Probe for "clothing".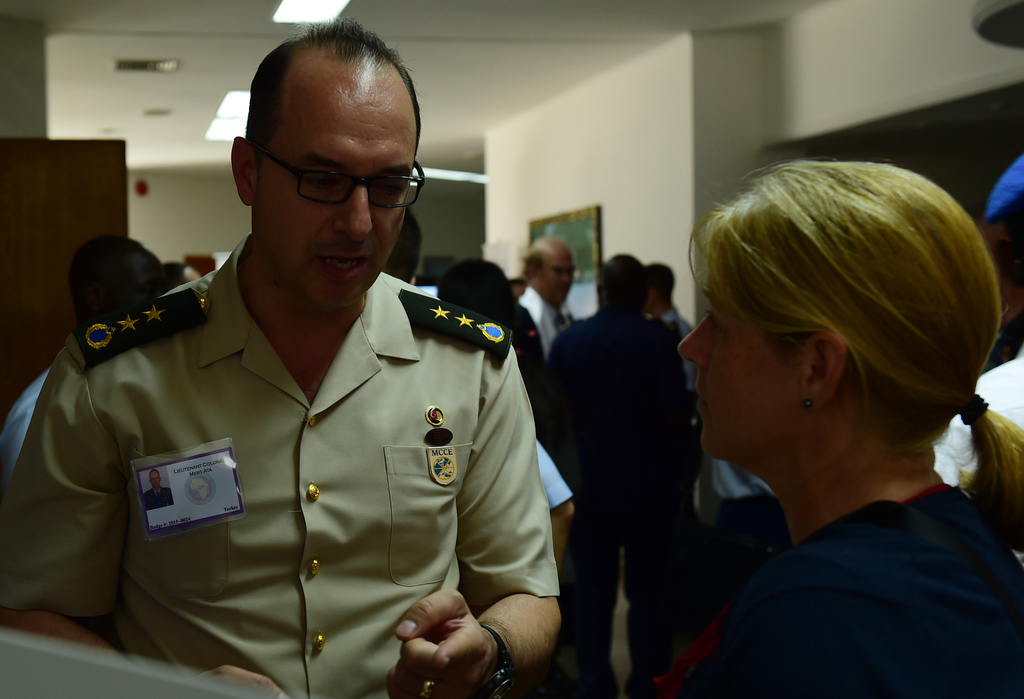
Probe result: pyautogui.locateOnScreen(35, 258, 588, 667).
